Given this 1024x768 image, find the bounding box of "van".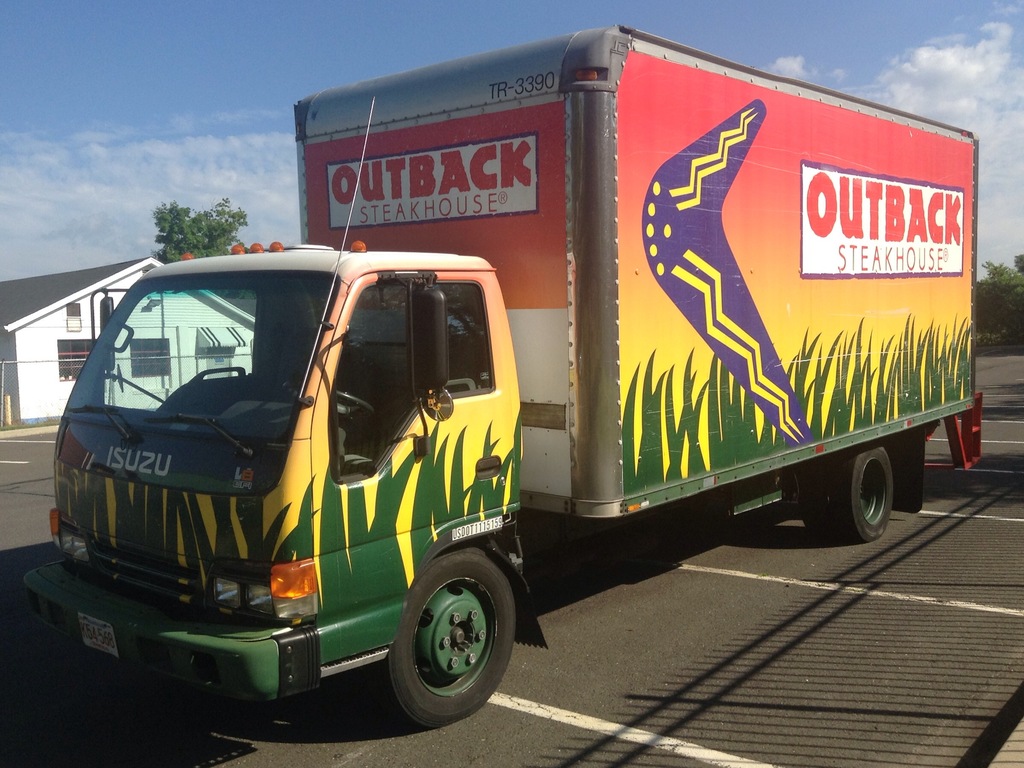
[x1=18, y1=22, x2=983, y2=726].
